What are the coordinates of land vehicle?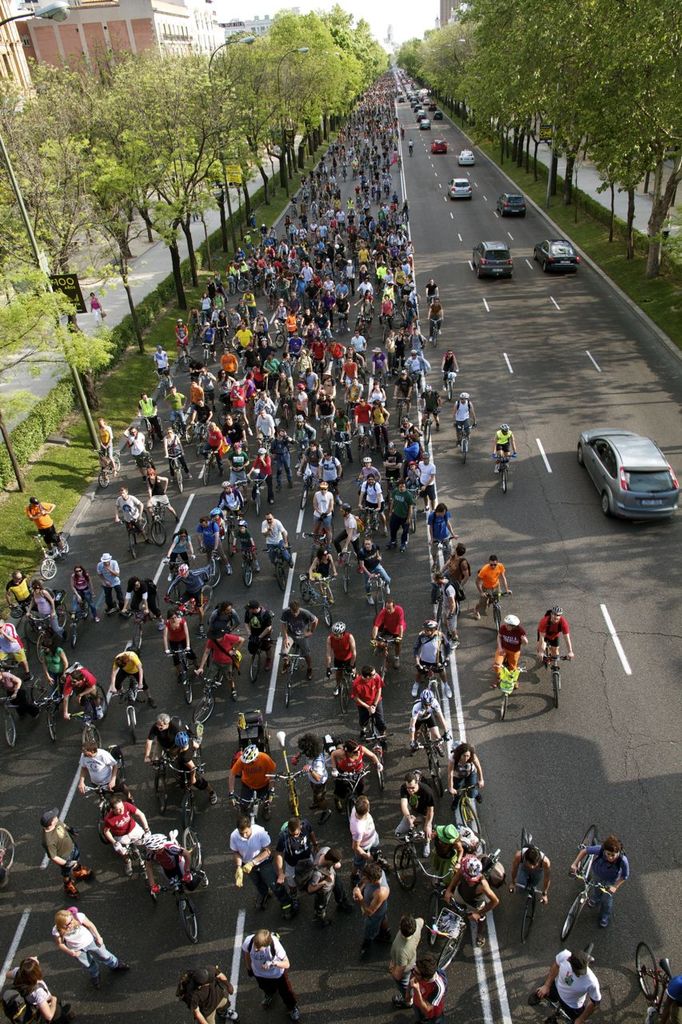
x1=531 y1=236 x2=580 y2=271.
